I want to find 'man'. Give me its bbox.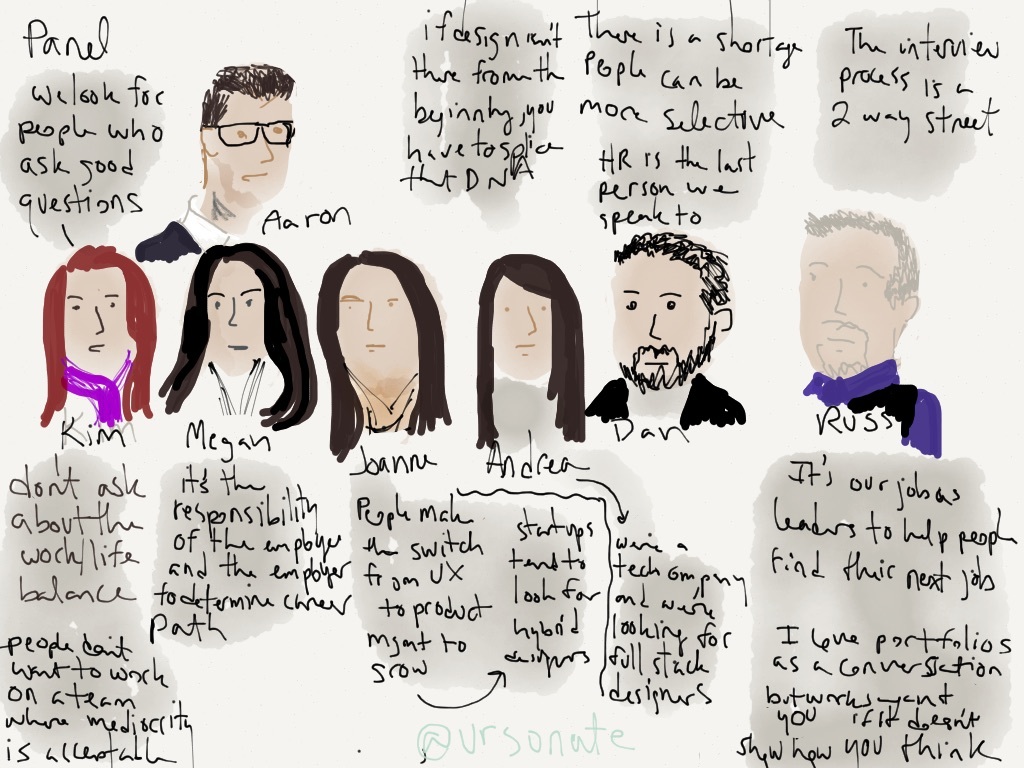
[left=128, top=63, right=306, bottom=265].
